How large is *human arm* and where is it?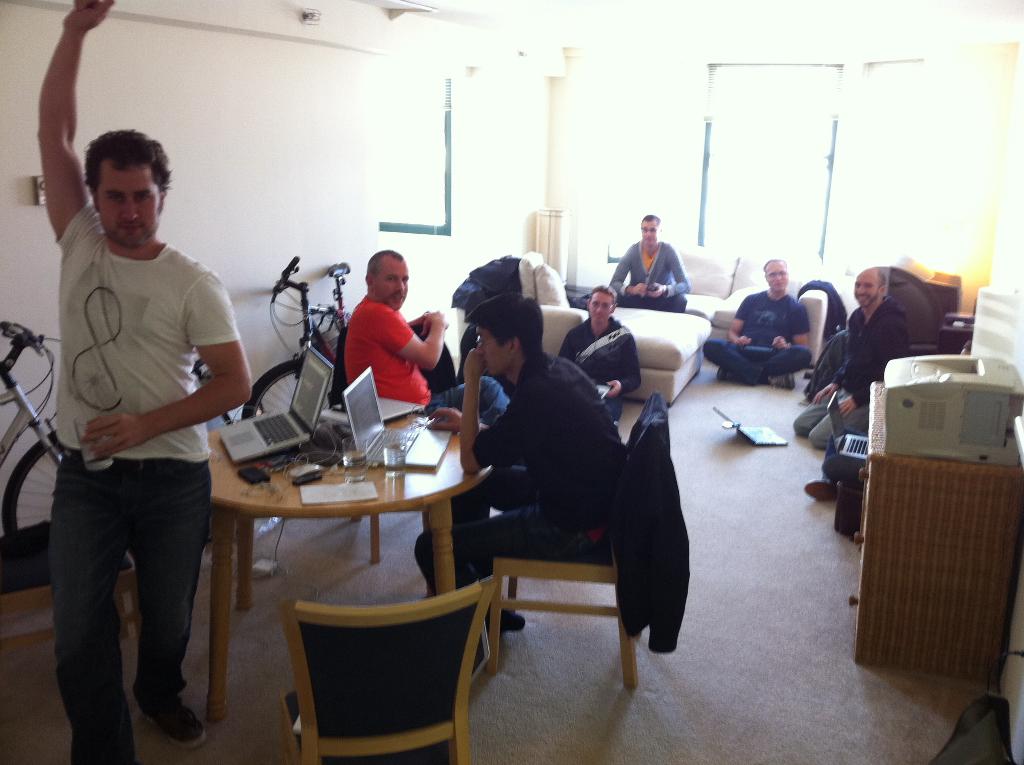
Bounding box: bbox(451, 345, 564, 481).
